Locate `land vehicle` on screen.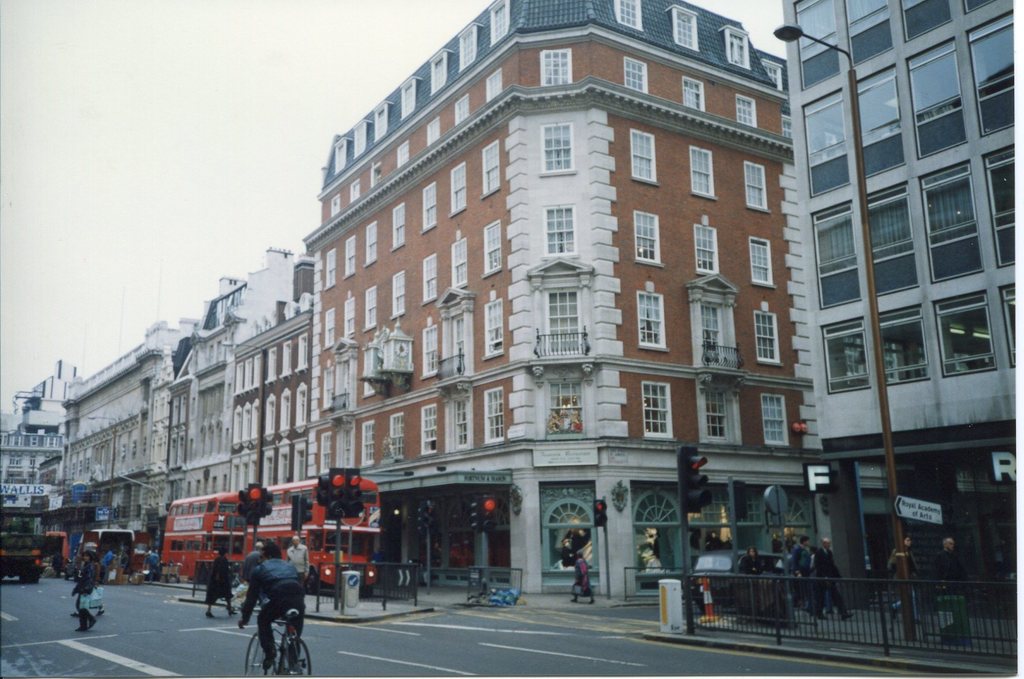
On screen at l=676, t=550, r=790, b=607.
